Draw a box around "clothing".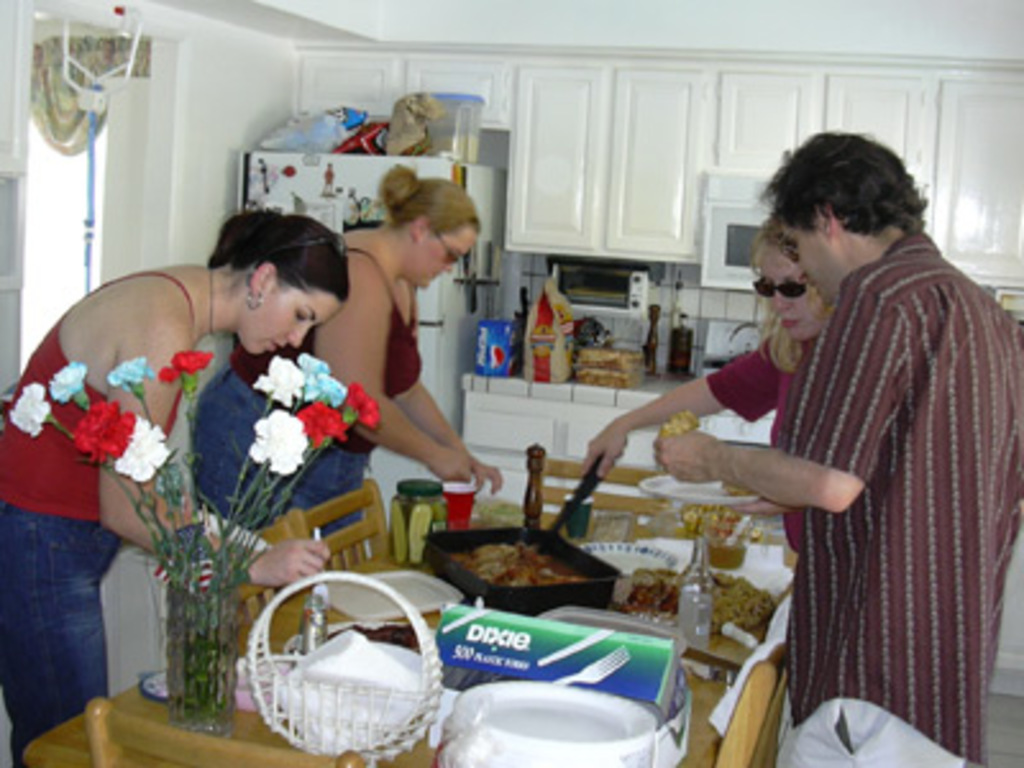
<box>0,261,195,765</box>.
